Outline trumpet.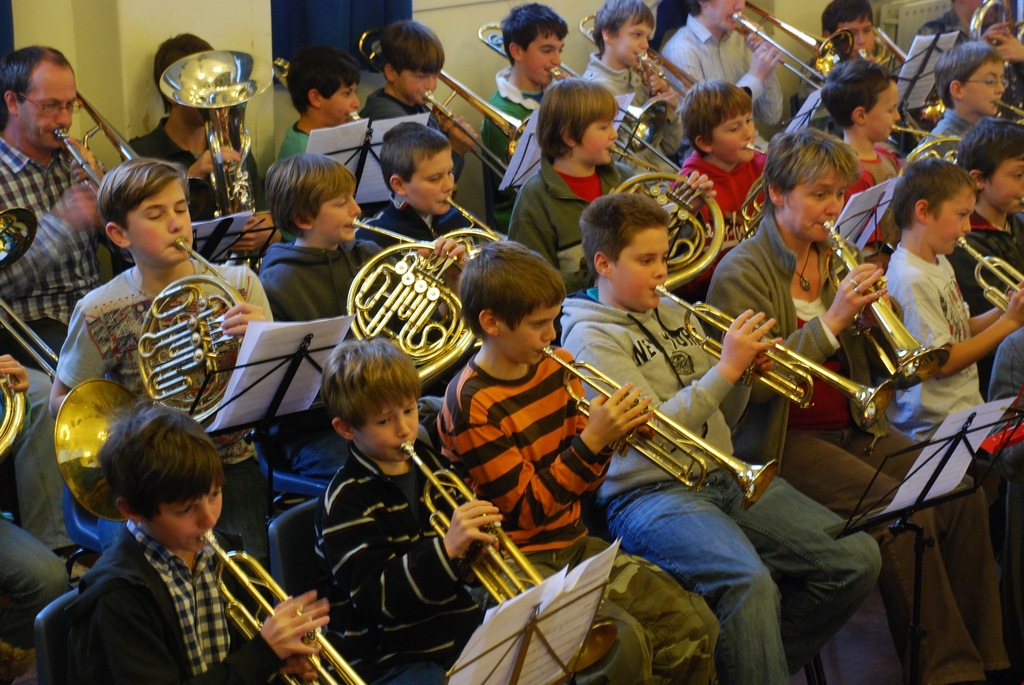
Outline: [654, 284, 898, 436].
